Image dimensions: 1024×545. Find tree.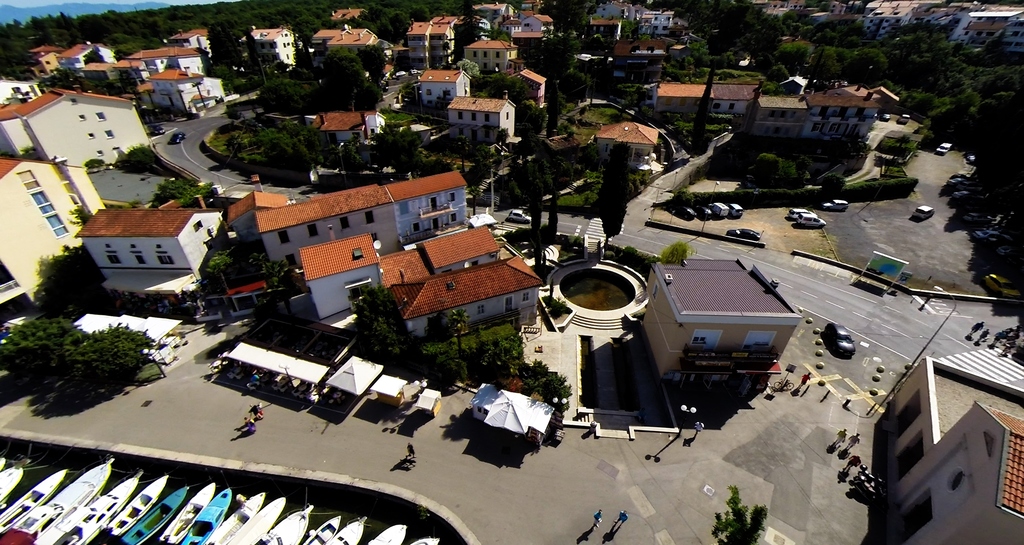
region(425, 352, 469, 391).
